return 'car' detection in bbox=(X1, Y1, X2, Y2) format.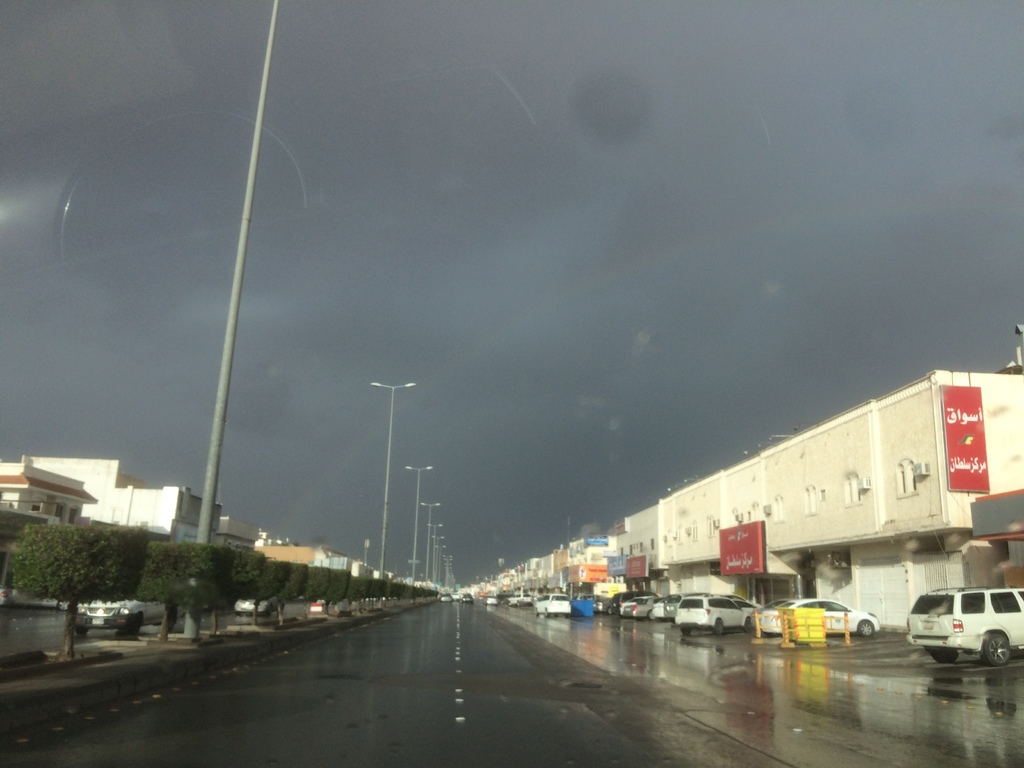
bbox=(899, 581, 1023, 669).
